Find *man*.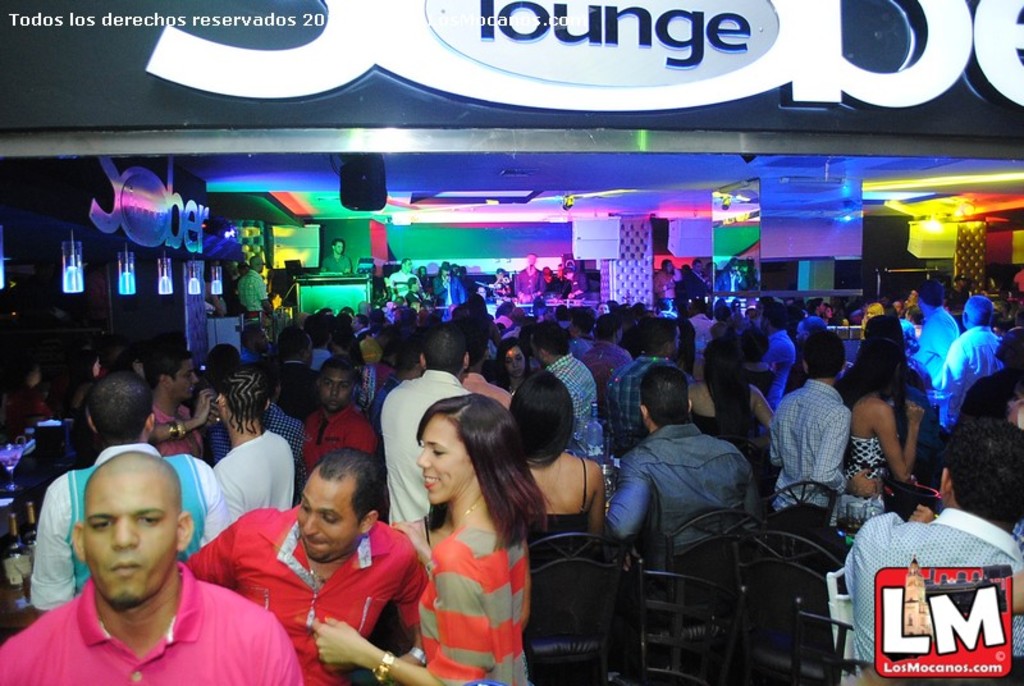
<region>146, 347, 206, 454</region>.
